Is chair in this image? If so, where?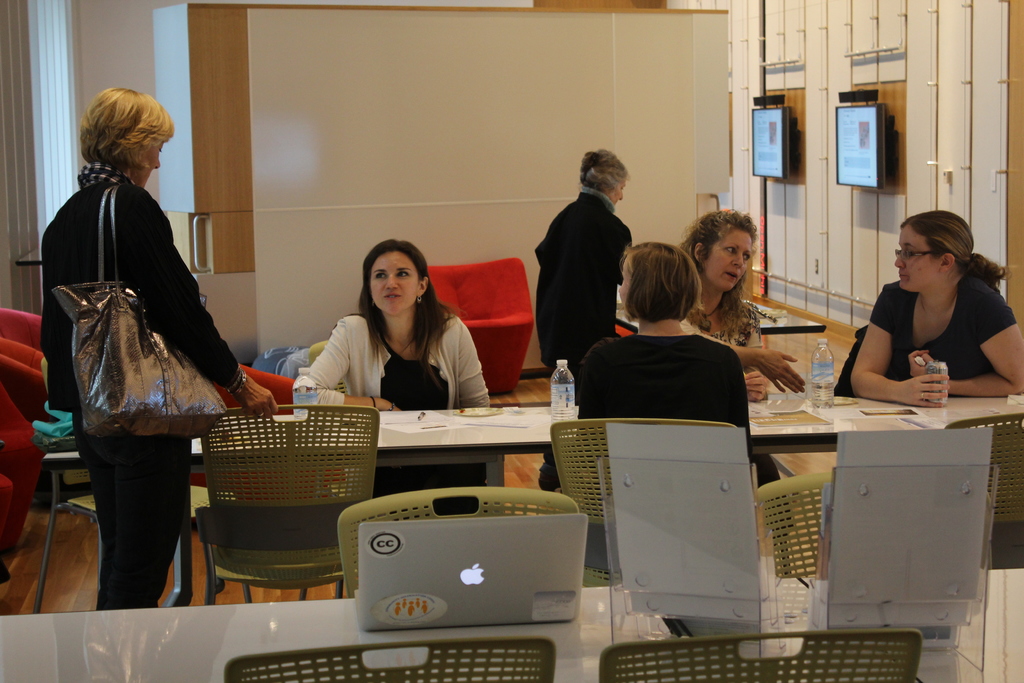
Yes, at detection(227, 636, 555, 682).
